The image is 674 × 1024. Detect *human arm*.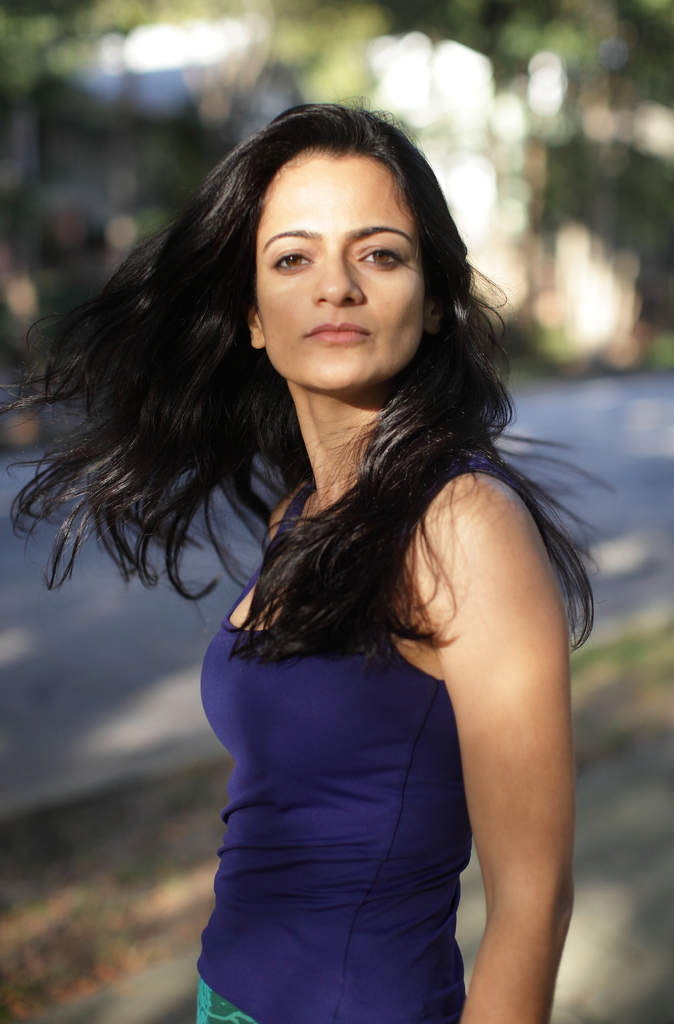
Detection: box=[405, 461, 585, 993].
